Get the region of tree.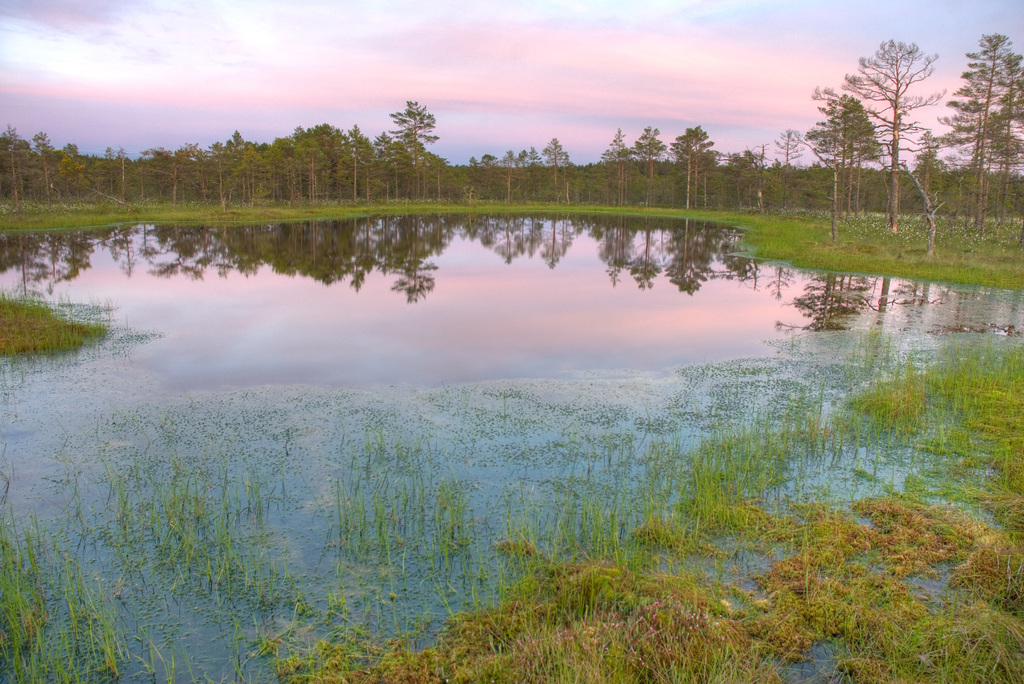
668 123 726 207.
